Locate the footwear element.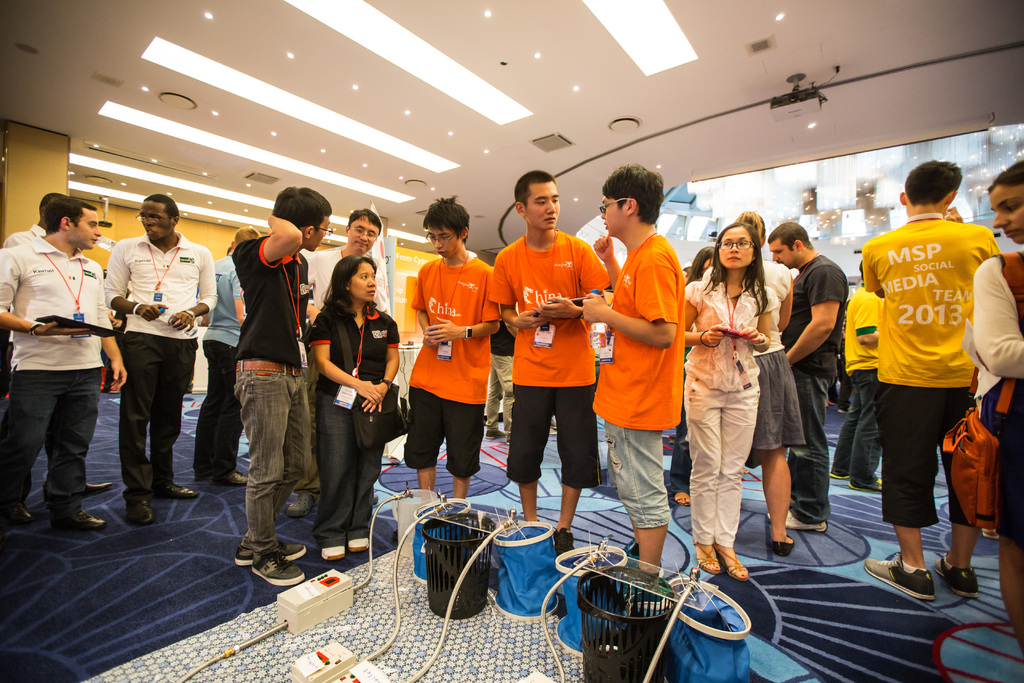
Element bbox: box(251, 543, 306, 585).
